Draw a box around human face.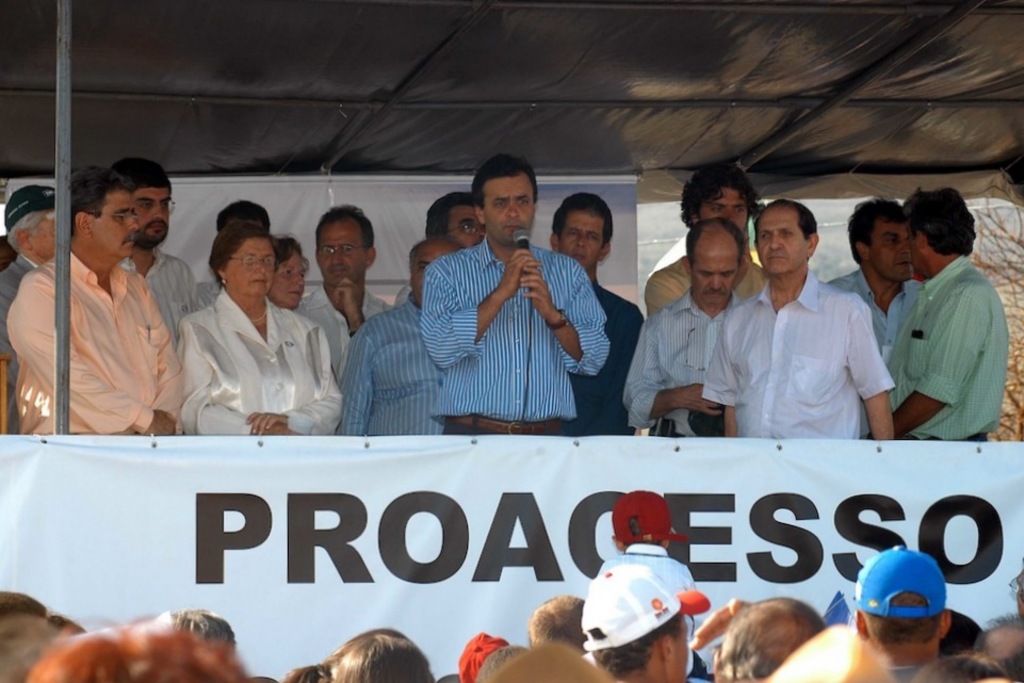
226,234,276,294.
